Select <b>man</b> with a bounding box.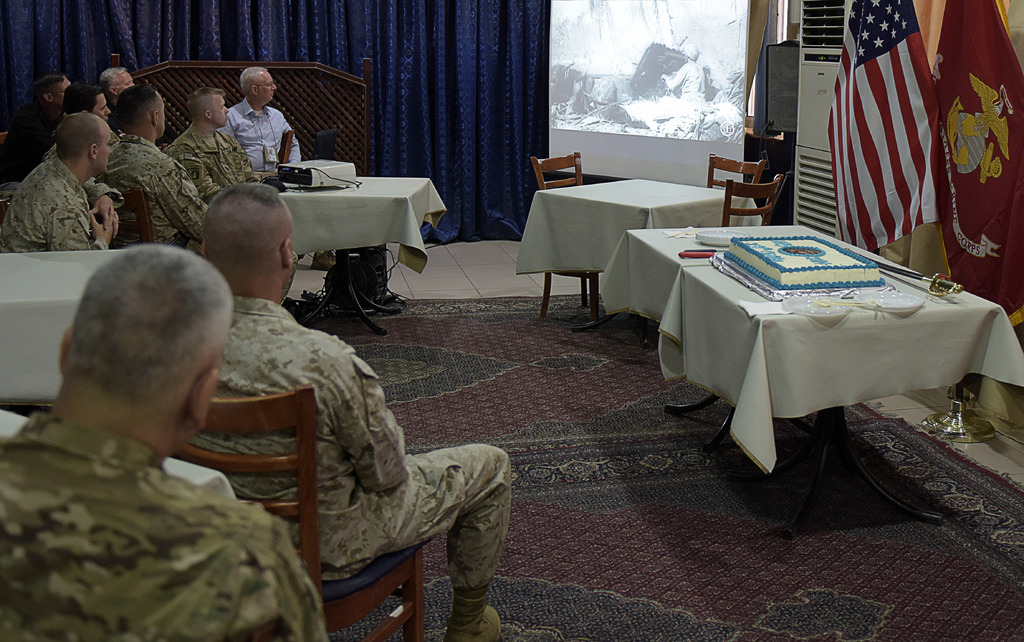
locate(102, 84, 210, 252).
